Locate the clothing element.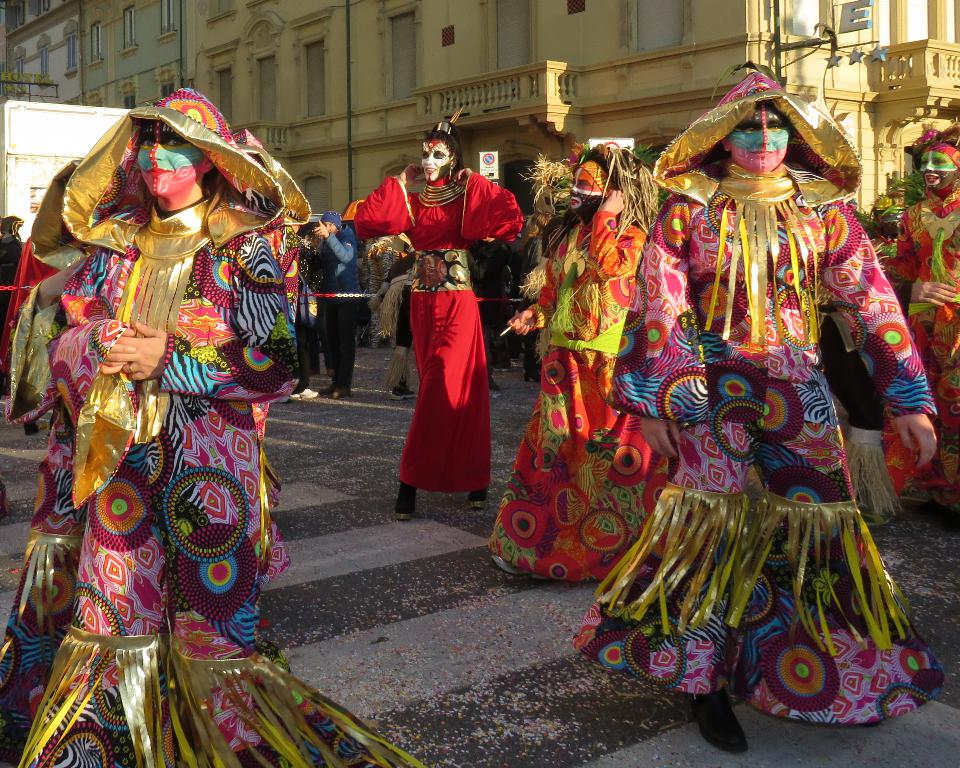
Element bbox: box=[883, 183, 959, 523].
